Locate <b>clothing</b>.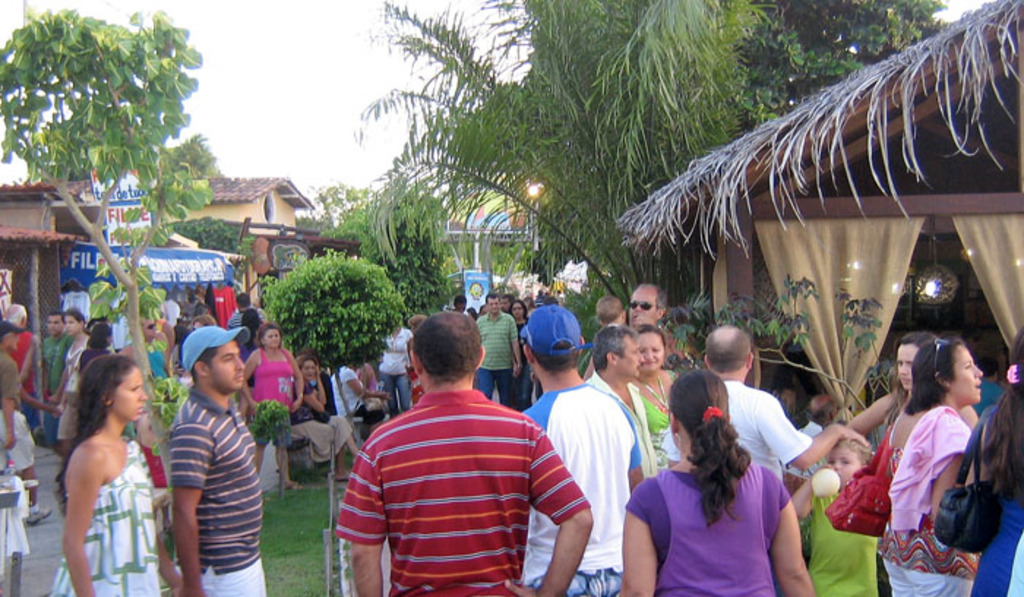
Bounding box: select_region(155, 386, 262, 596).
